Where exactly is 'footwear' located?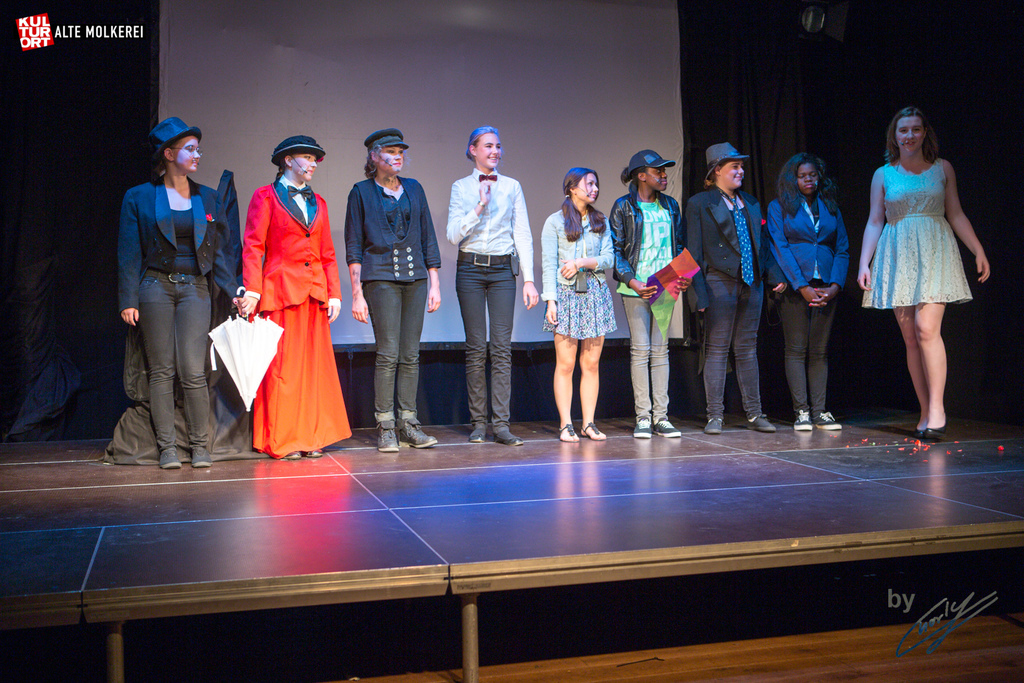
Its bounding box is locate(471, 429, 485, 443).
